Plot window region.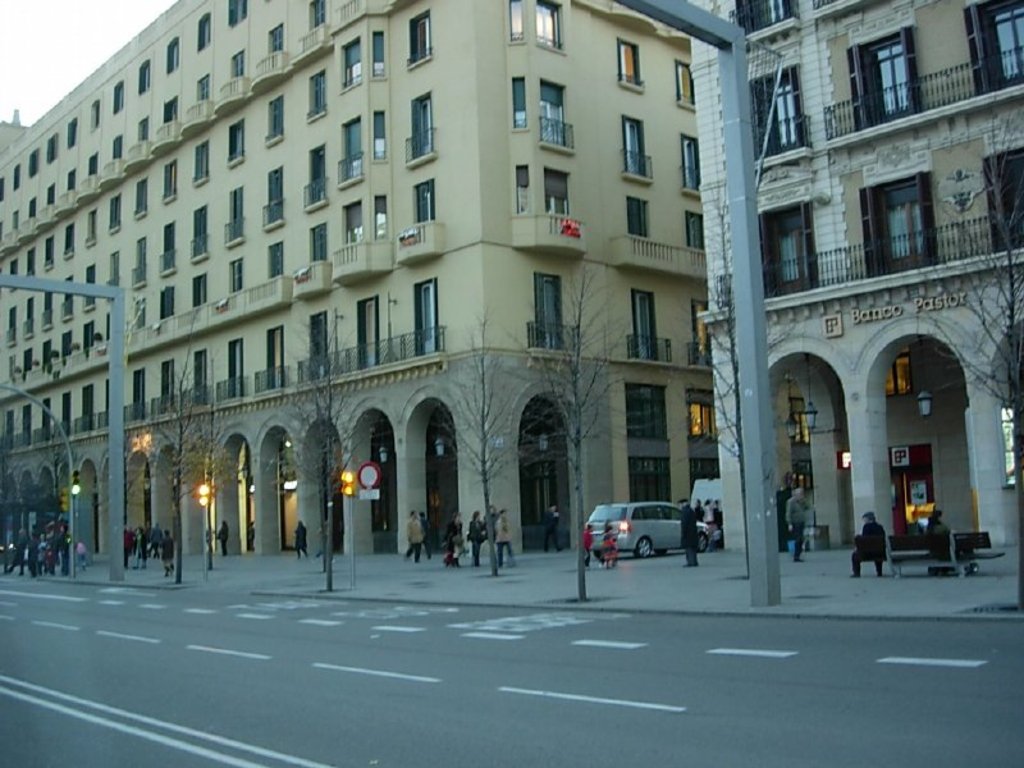
Plotted at (left=160, top=357, right=179, bottom=419).
